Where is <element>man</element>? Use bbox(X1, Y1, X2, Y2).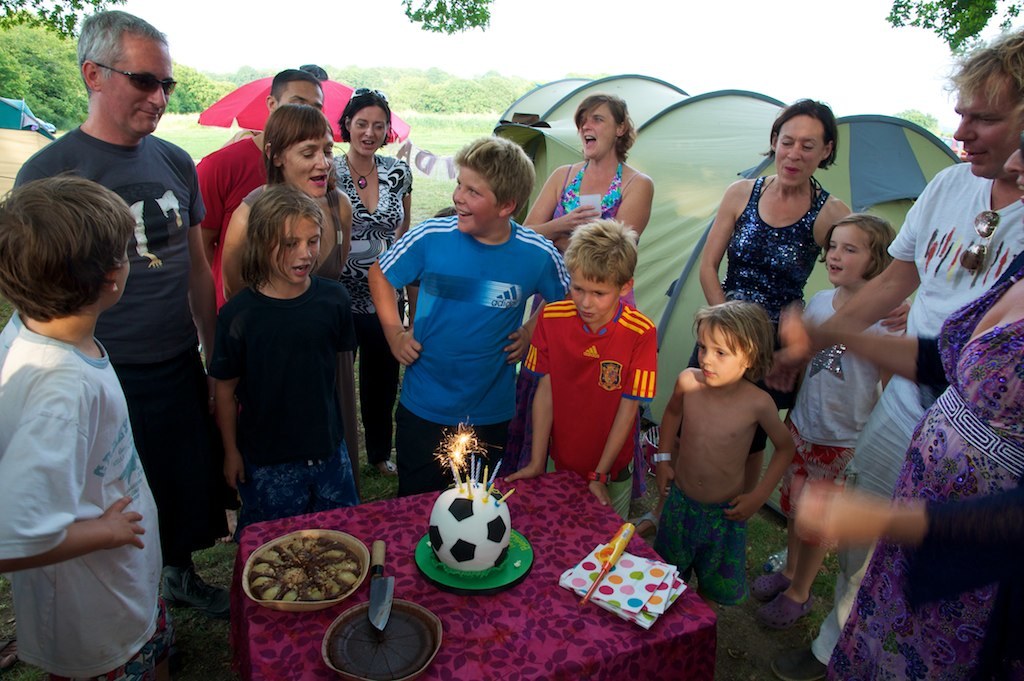
bbox(10, 7, 236, 614).
